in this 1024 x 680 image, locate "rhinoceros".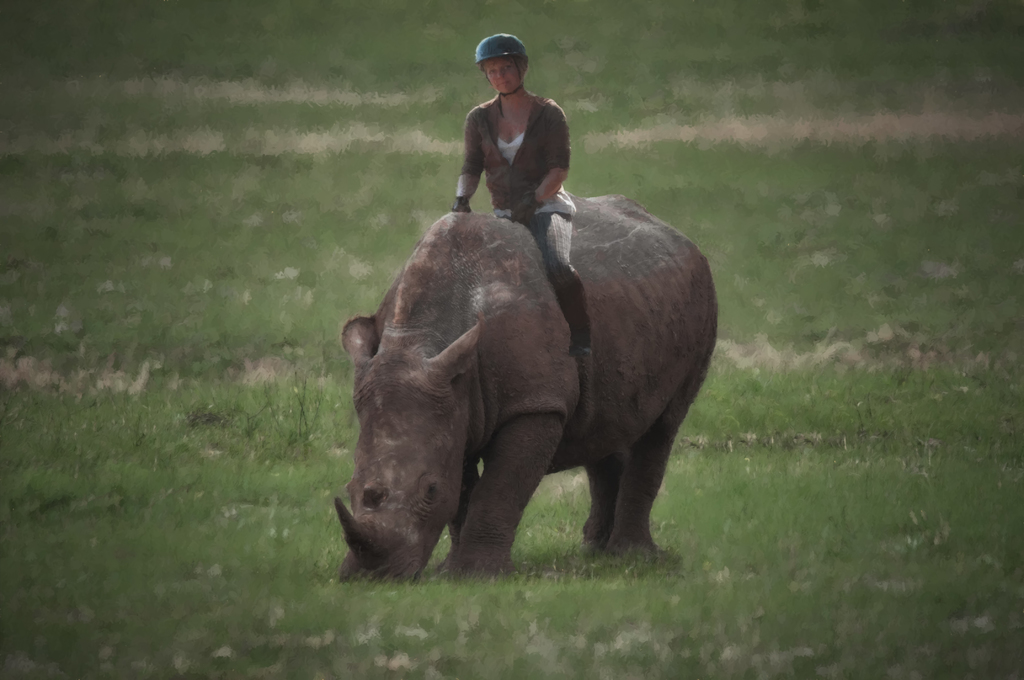
Bounding box: [327, 176, 734, 588].
